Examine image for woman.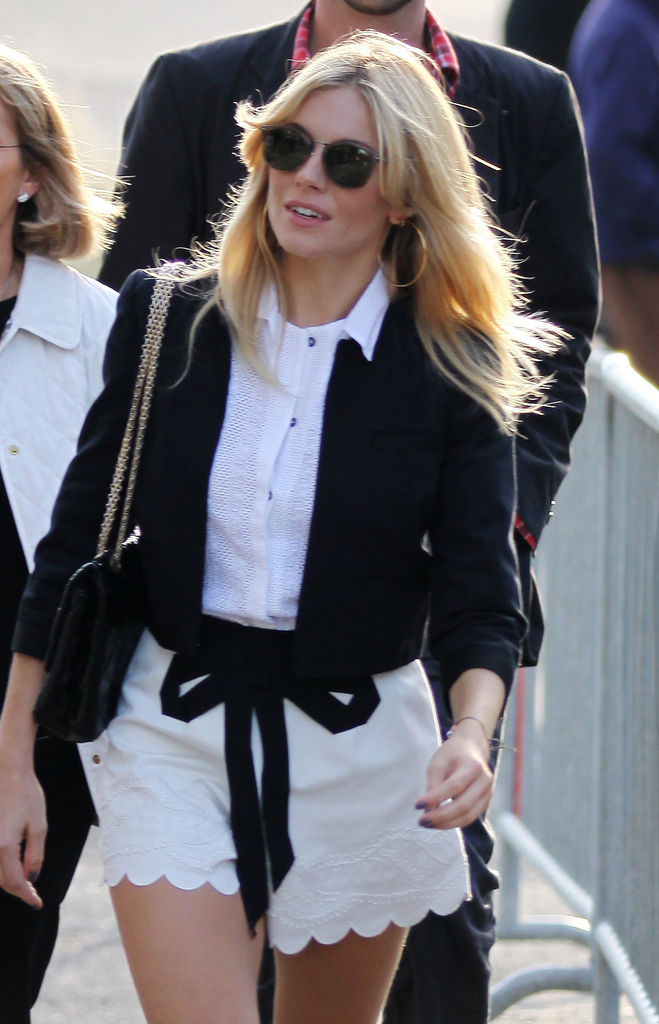
Examination result: left=0, top=35, right=126, bottom=1020.
